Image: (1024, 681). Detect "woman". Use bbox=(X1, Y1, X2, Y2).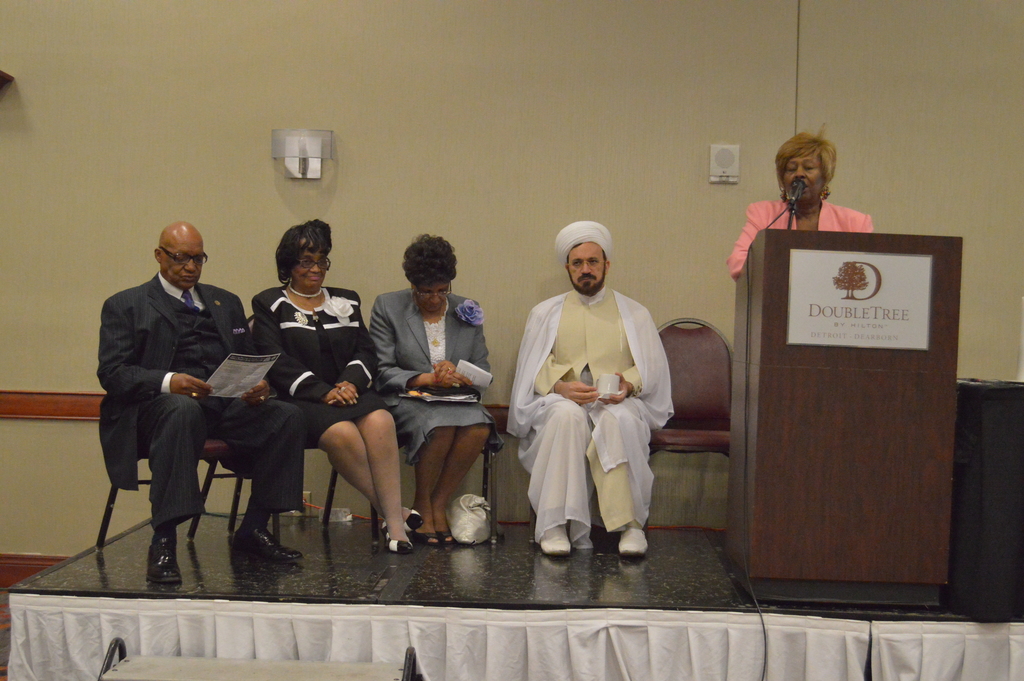
bbox=(252, 217, 423, 553).
